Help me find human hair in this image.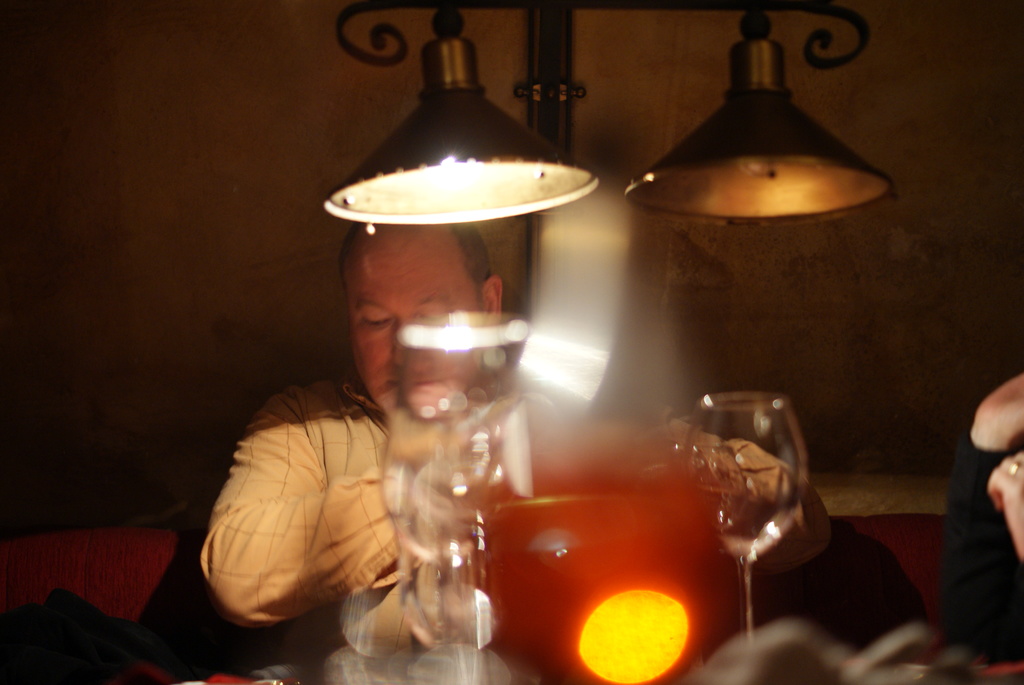
Found it: 338:219:501:302.
